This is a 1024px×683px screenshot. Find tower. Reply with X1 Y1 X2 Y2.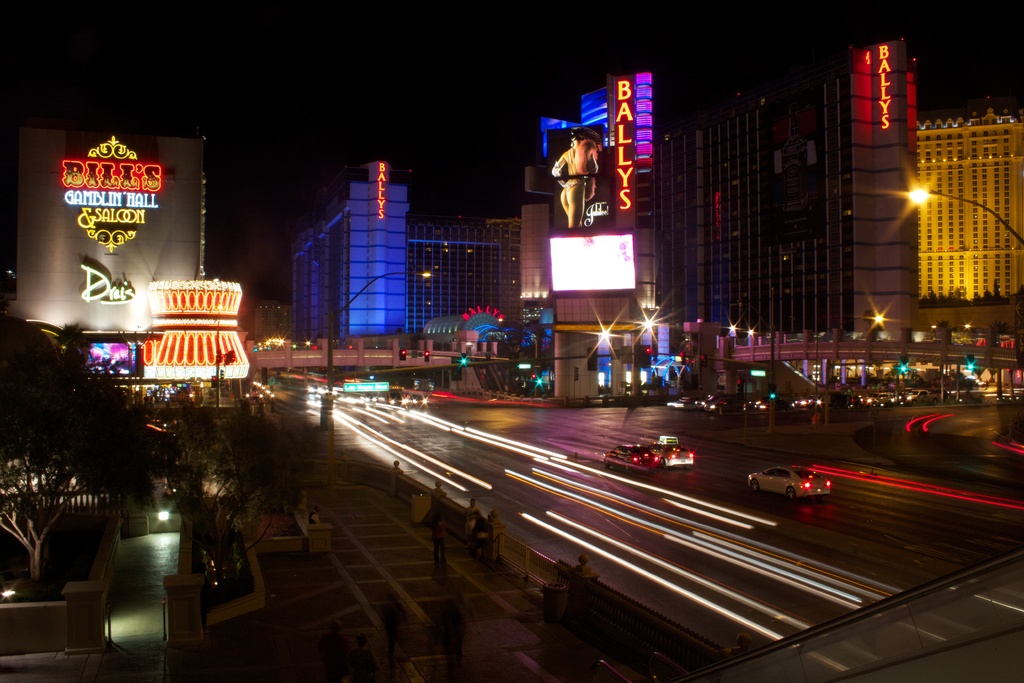
917 81 1021 327.
